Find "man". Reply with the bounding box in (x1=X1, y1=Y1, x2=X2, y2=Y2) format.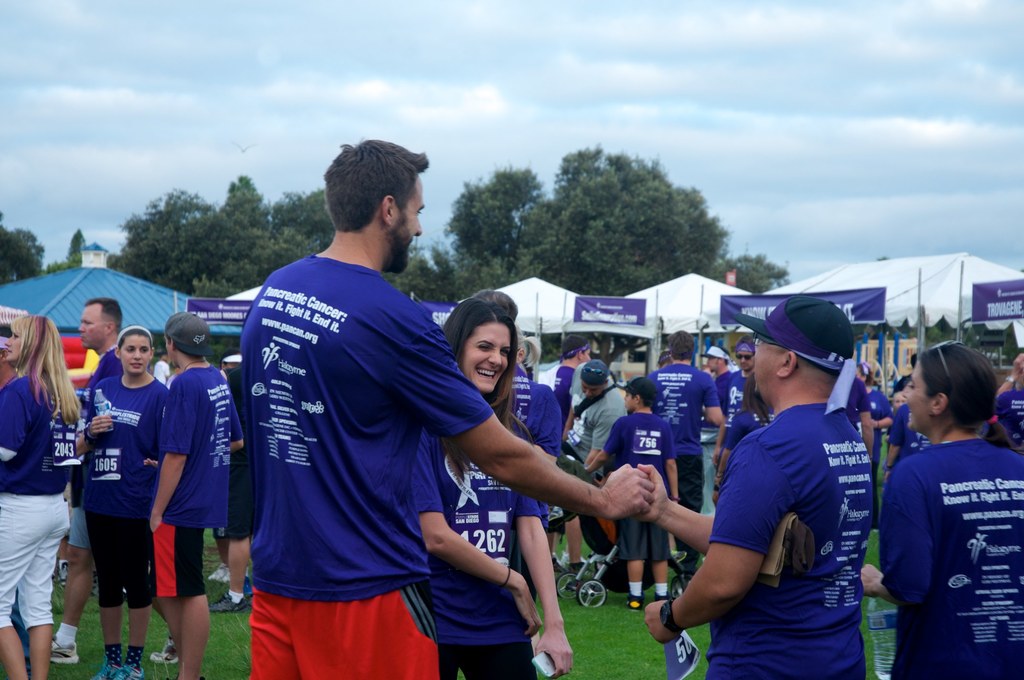
(x1=716, y1=339, x2=766, y2=460).
